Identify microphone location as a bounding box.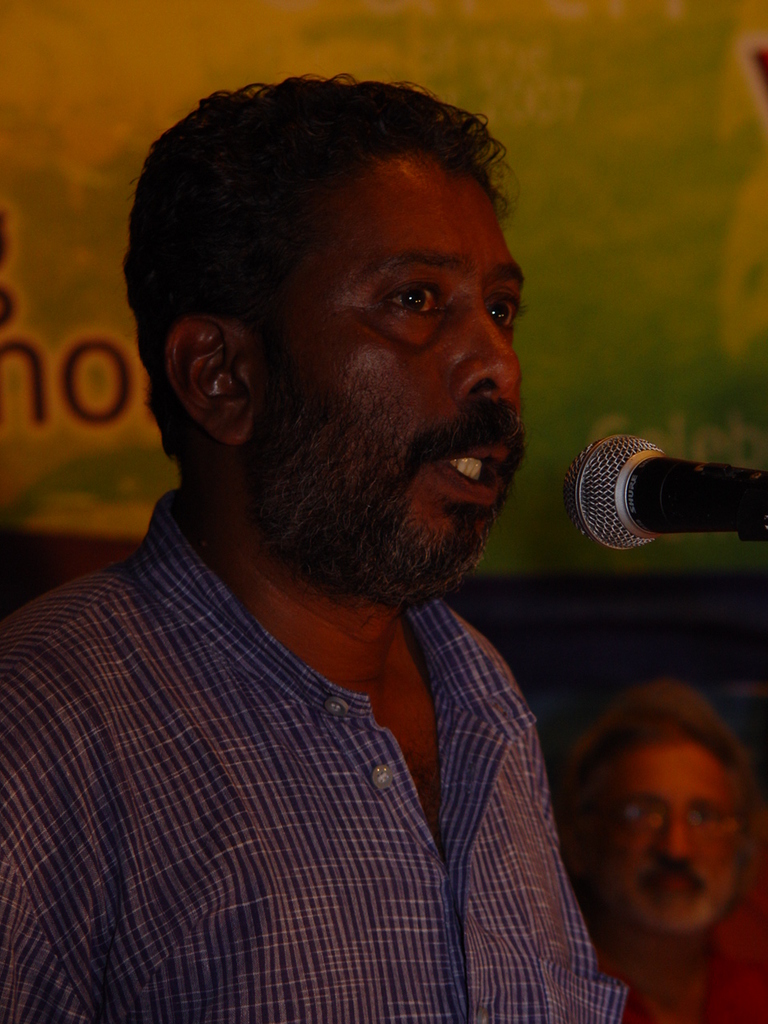
558/436/767/564.
